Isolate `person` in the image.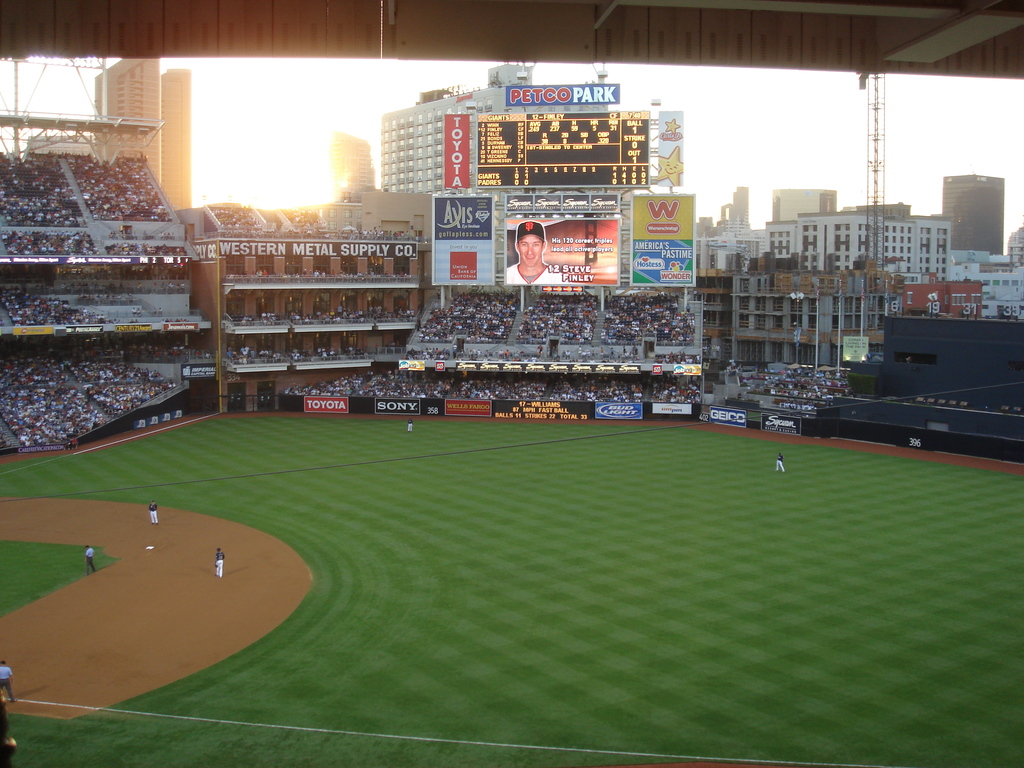
Isolated region: Rect(0, 660, 13, 700).
